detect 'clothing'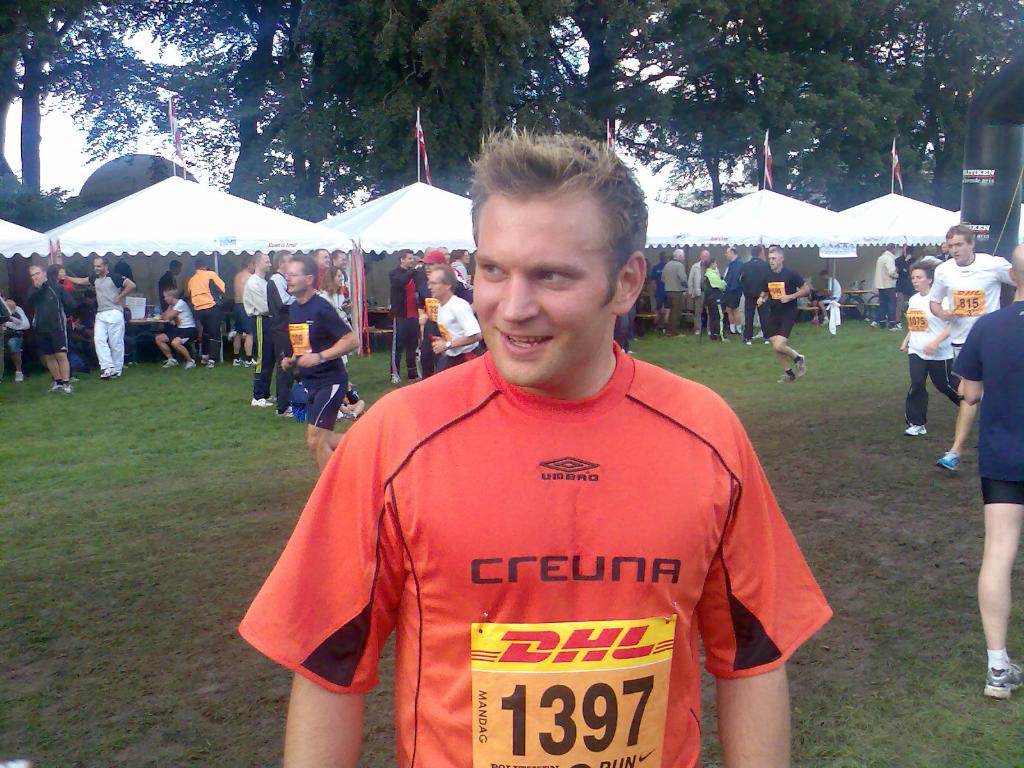
bbox(726, 254, 740, 308)
